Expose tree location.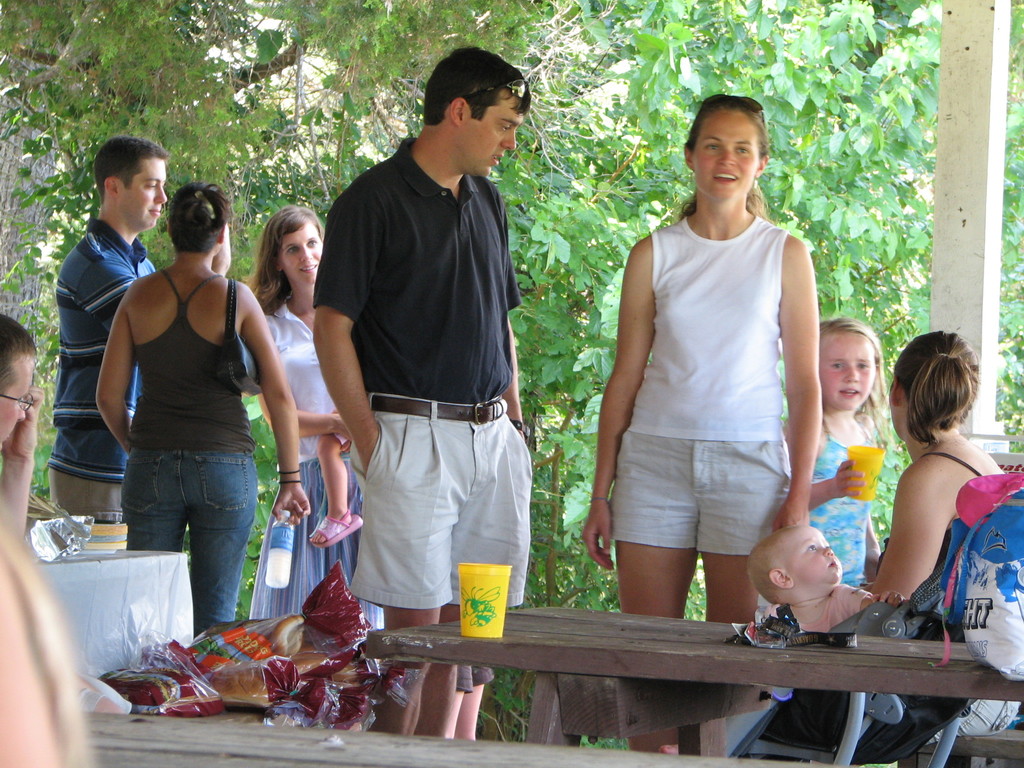
Exposed at (0,0,558,412).
